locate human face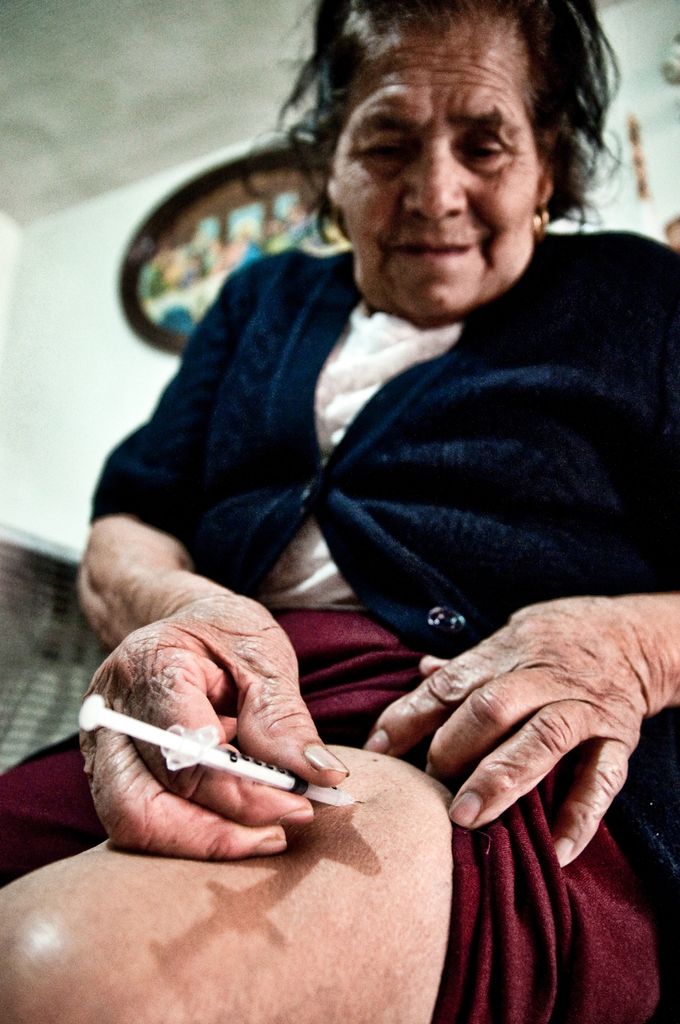
Rect(332, 22, 542, 317)
